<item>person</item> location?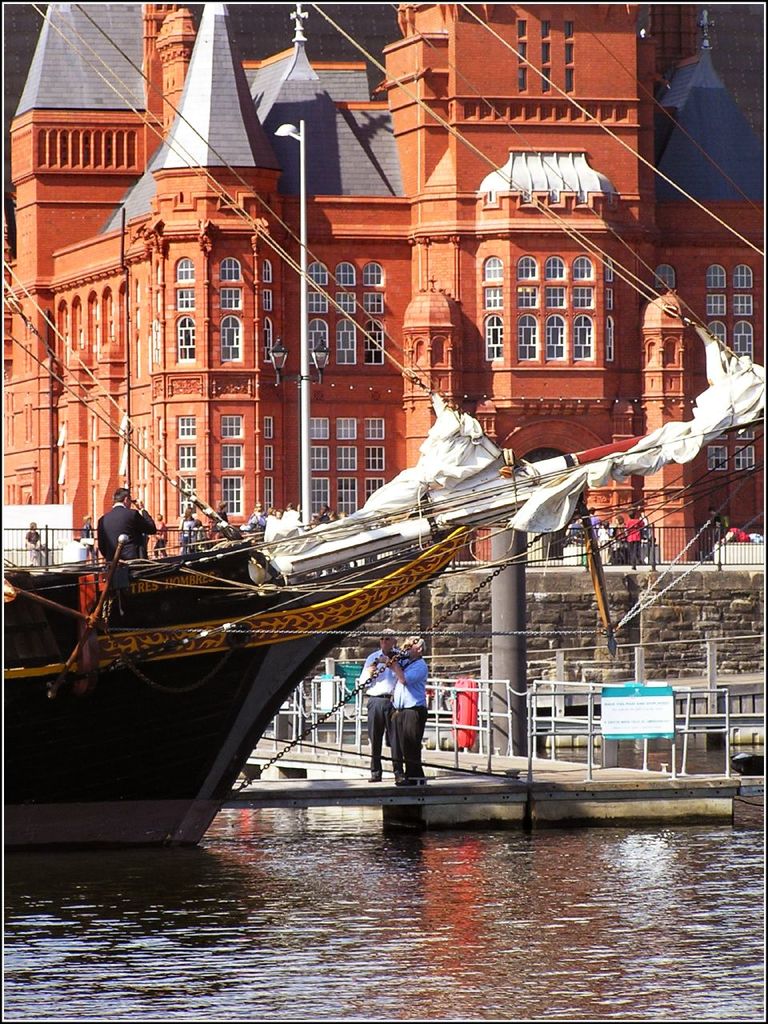
x1=719, y1=526, x2=750, y2=543
